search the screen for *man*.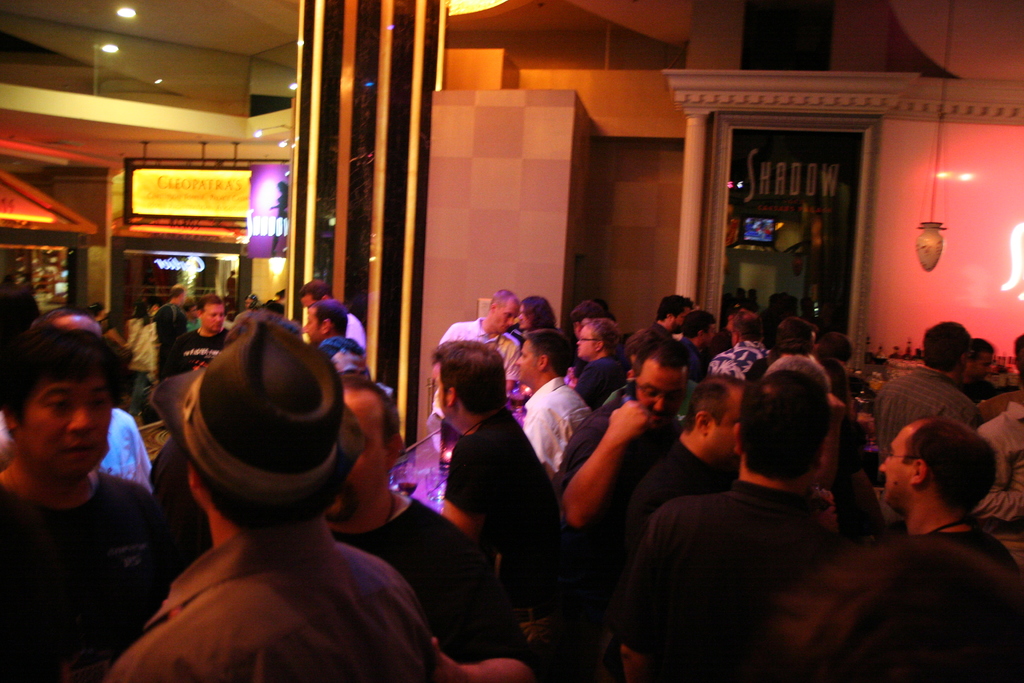
Found at region(977, 400, 1023, 566).
